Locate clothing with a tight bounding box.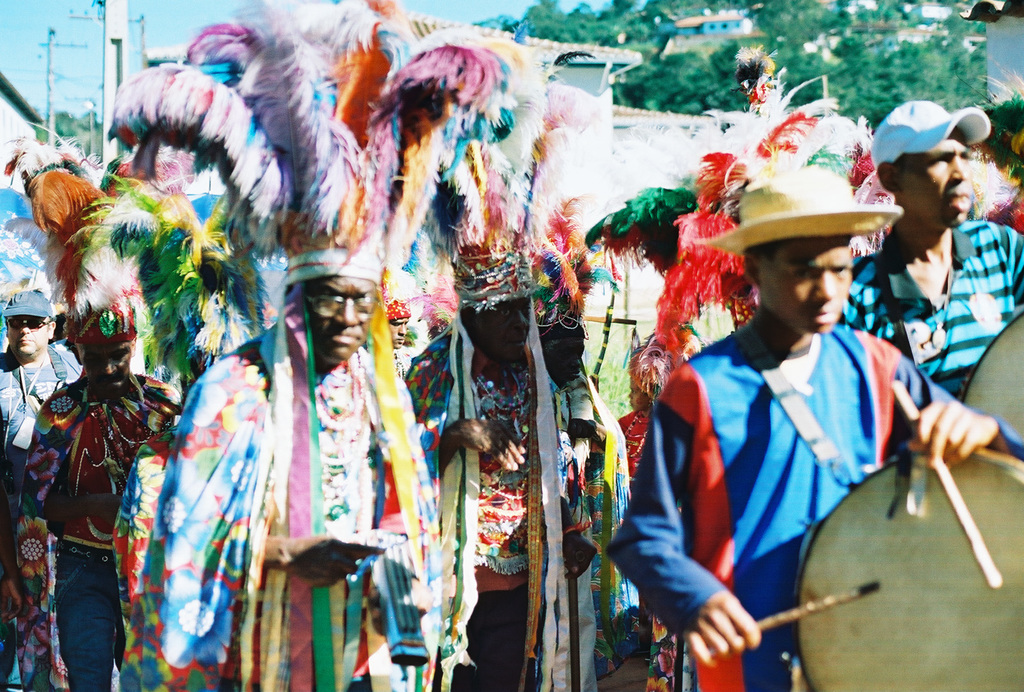
Rect(8, 359, 183, 691).
